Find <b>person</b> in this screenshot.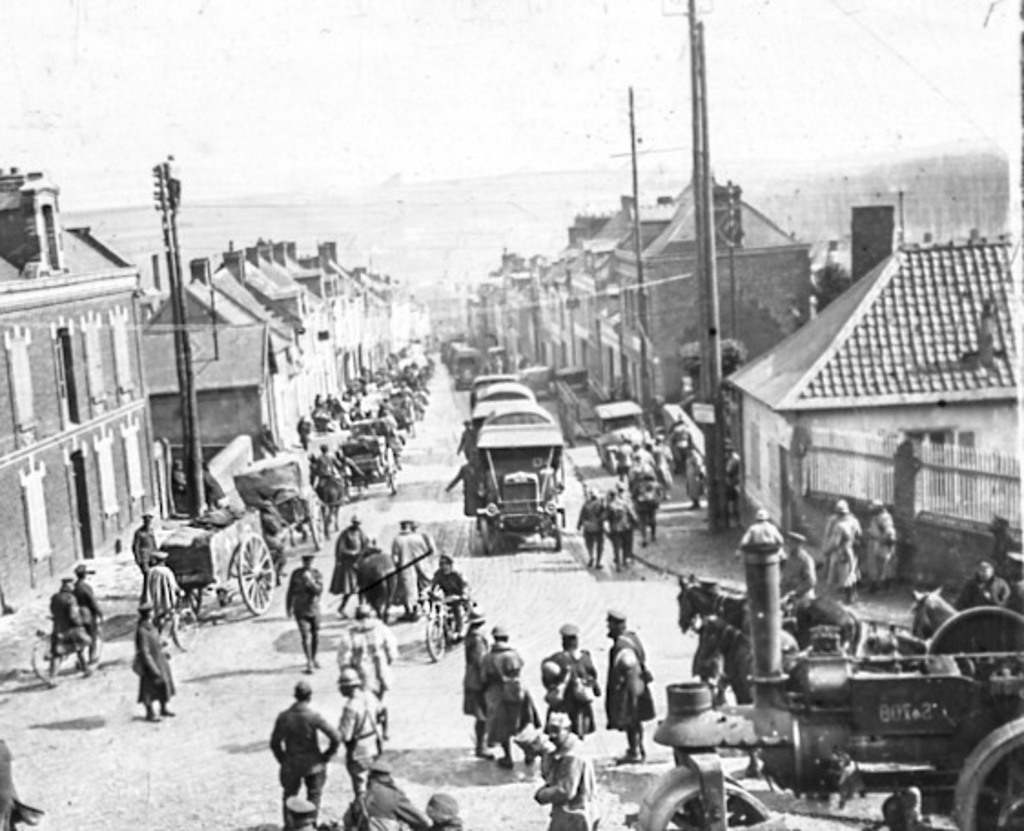
The bounding box for <b>person</b> is (left=818, top=492, right=853, bottom=601).
